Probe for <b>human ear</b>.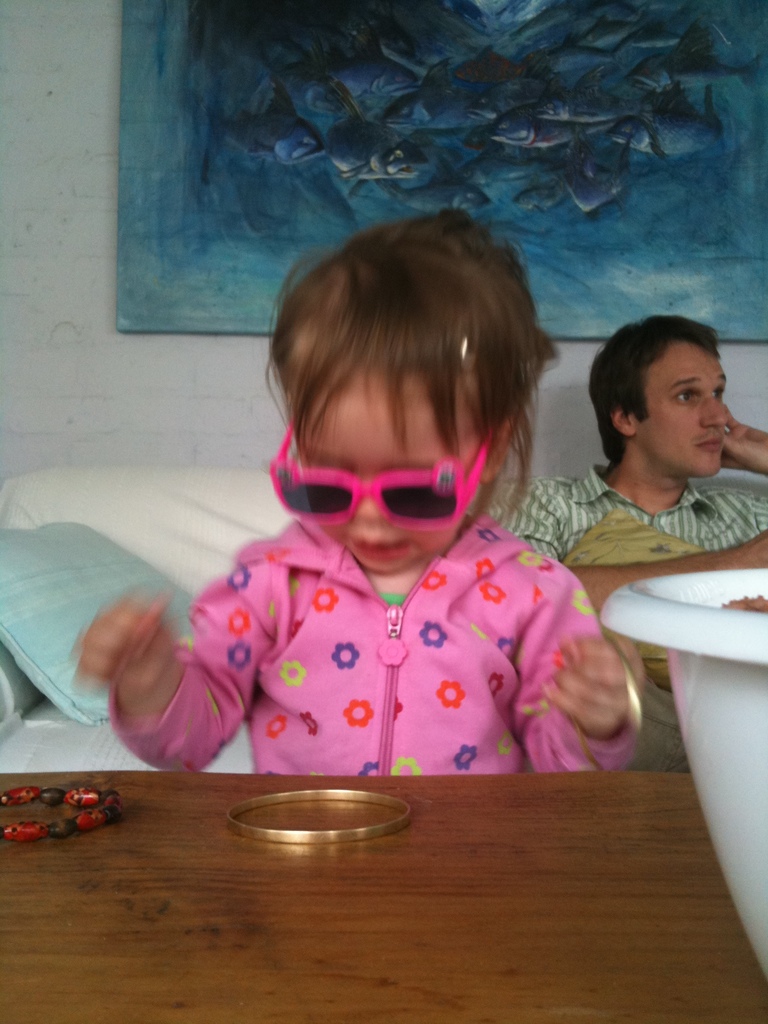
Probe result: select_region(484, 410, 515, 478).
